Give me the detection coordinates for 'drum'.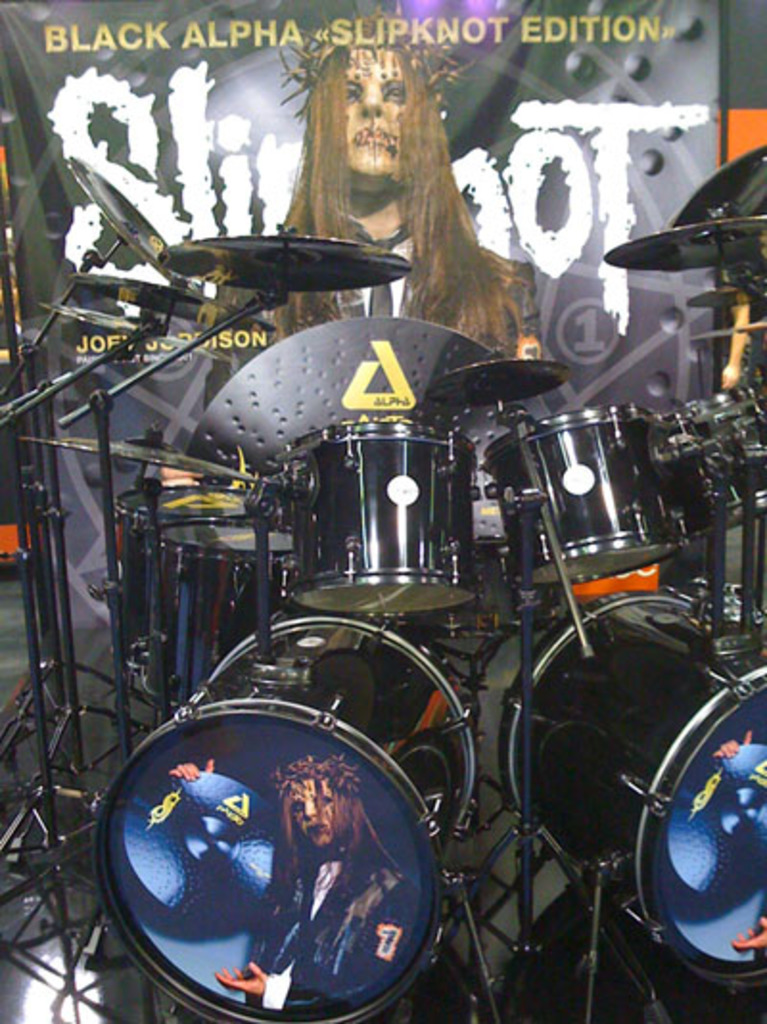
(left=479, top=407, right=698, bottom=593).
